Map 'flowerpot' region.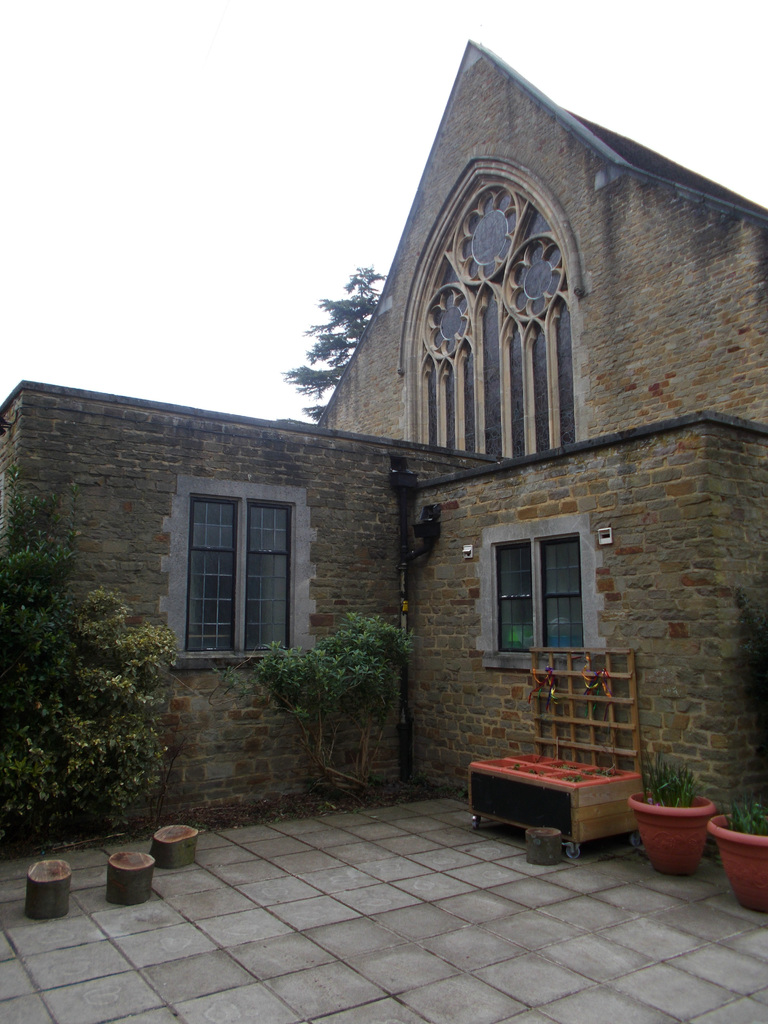
Mapped to bbox=(707, 812, 767, 917).
